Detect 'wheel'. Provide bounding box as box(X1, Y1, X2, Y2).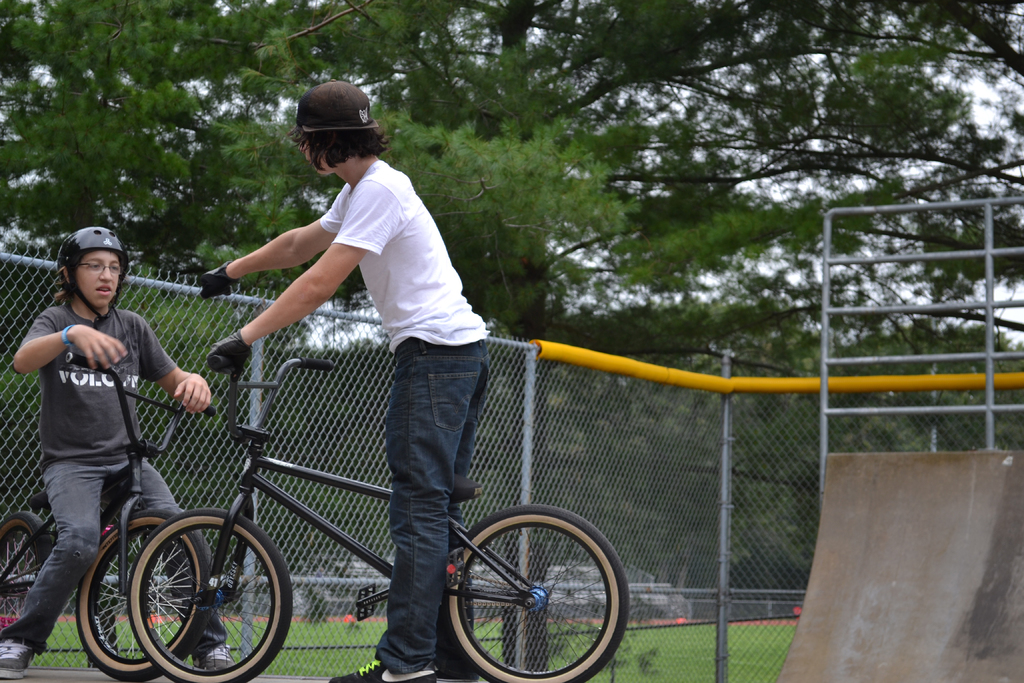
box(126, 506, 294, 682).
